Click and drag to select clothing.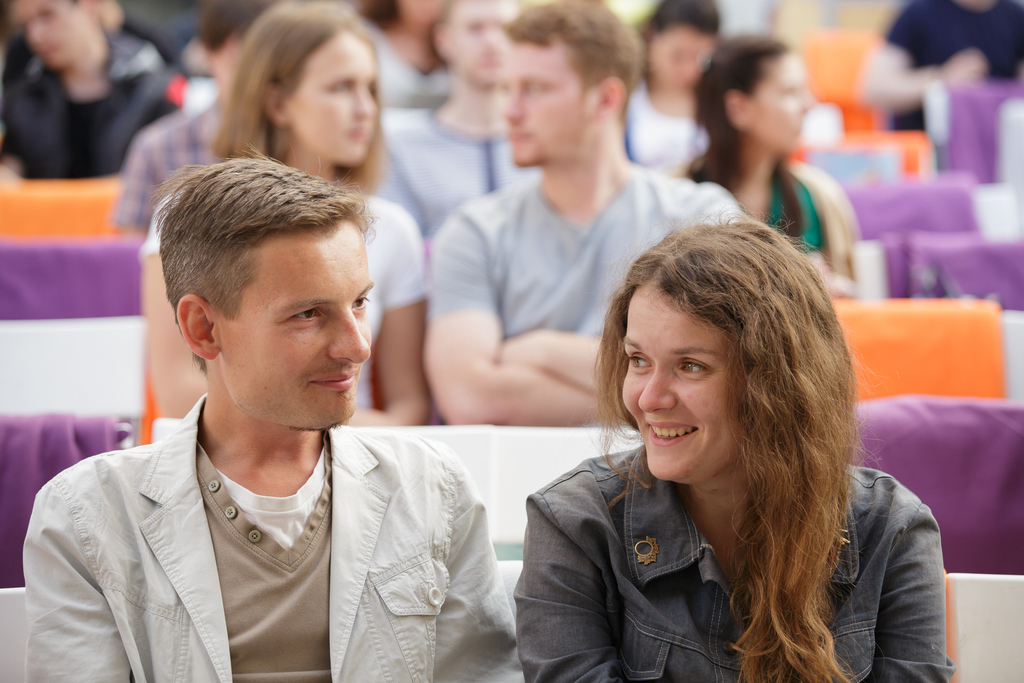
Selection: <box>878,0,1023,133</box>.
